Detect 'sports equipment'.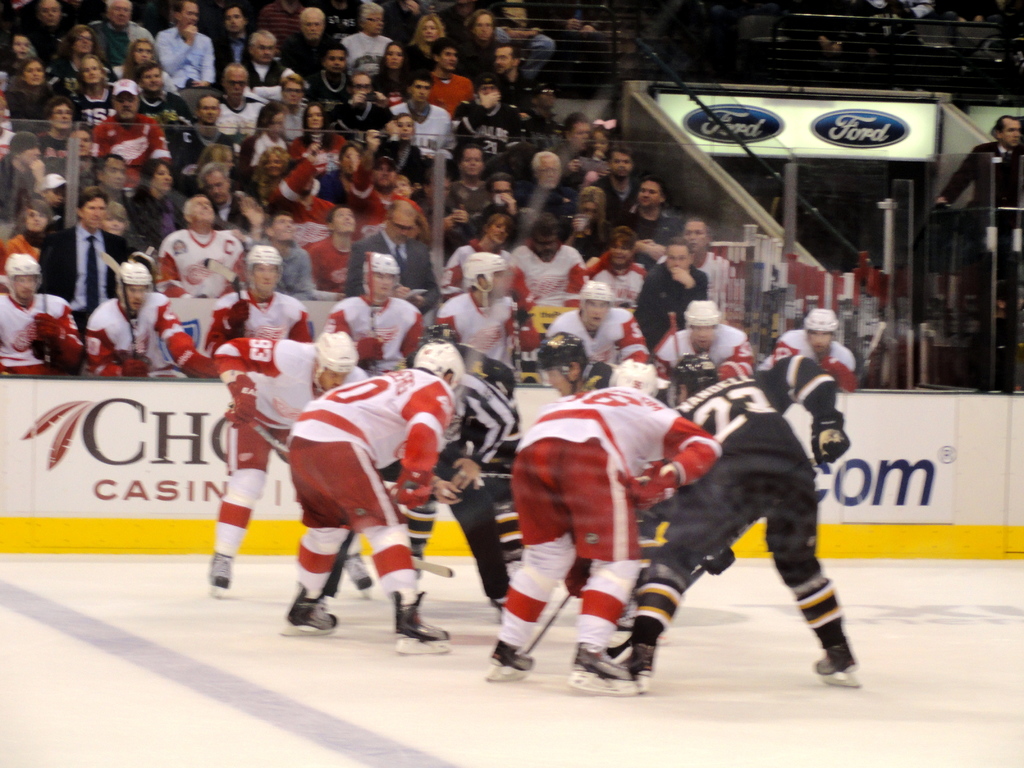
Detected at bbox(461, 250, 509, 310).
